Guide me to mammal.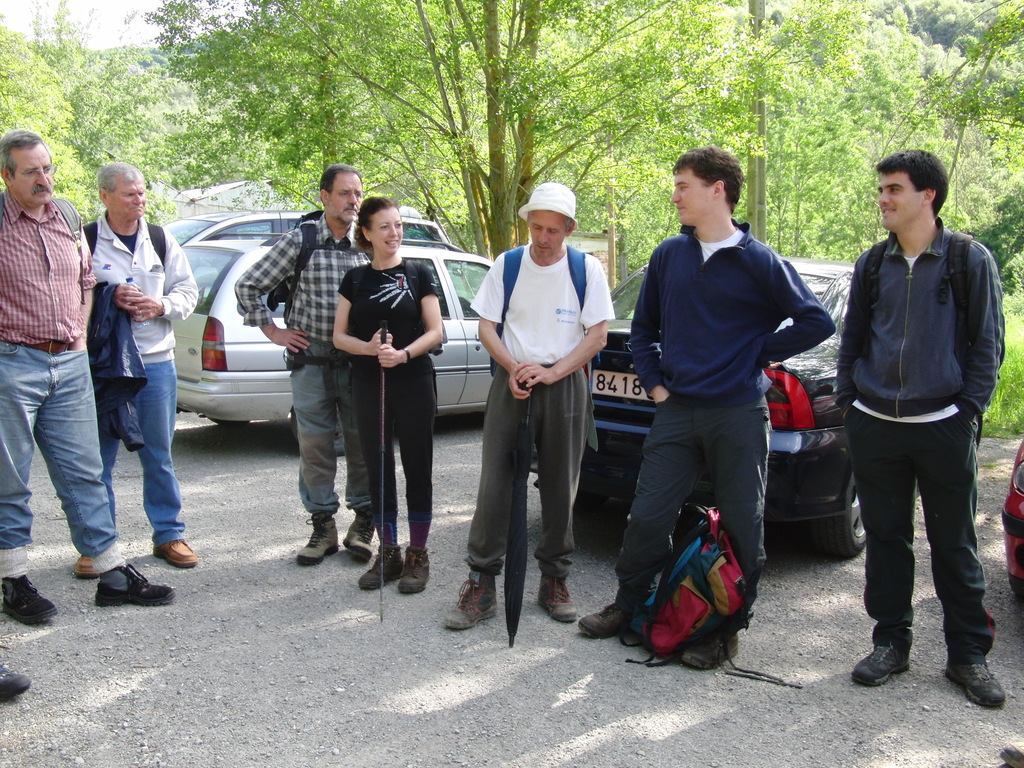
Guidance: BBox(0, 127, 179, 632).
